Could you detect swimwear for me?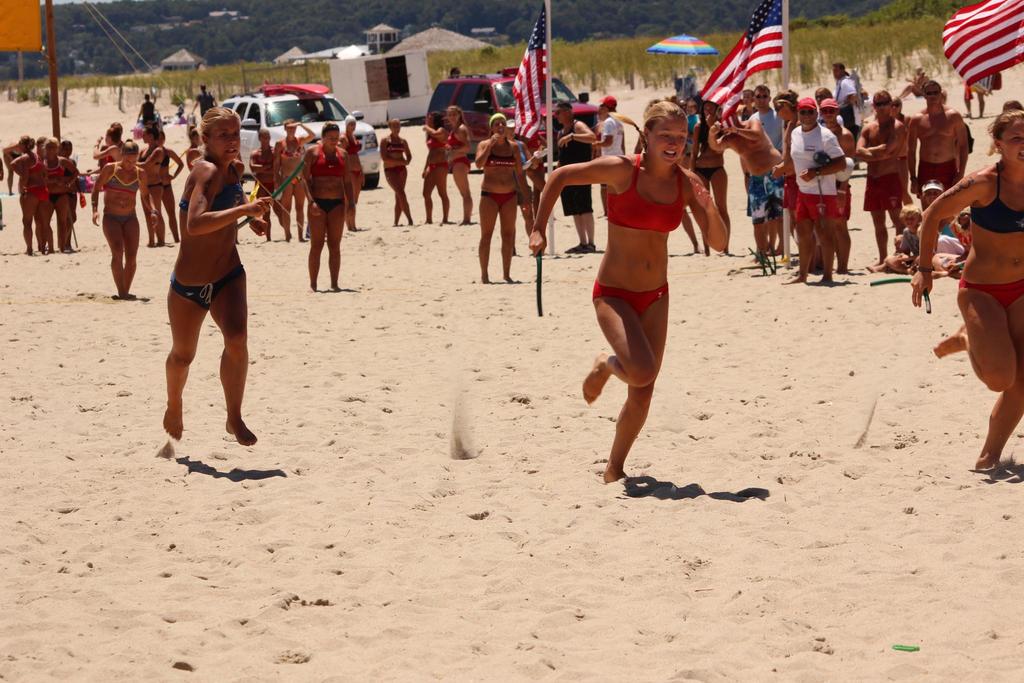
Detection result: bbox(151, 176, 175, 192).
